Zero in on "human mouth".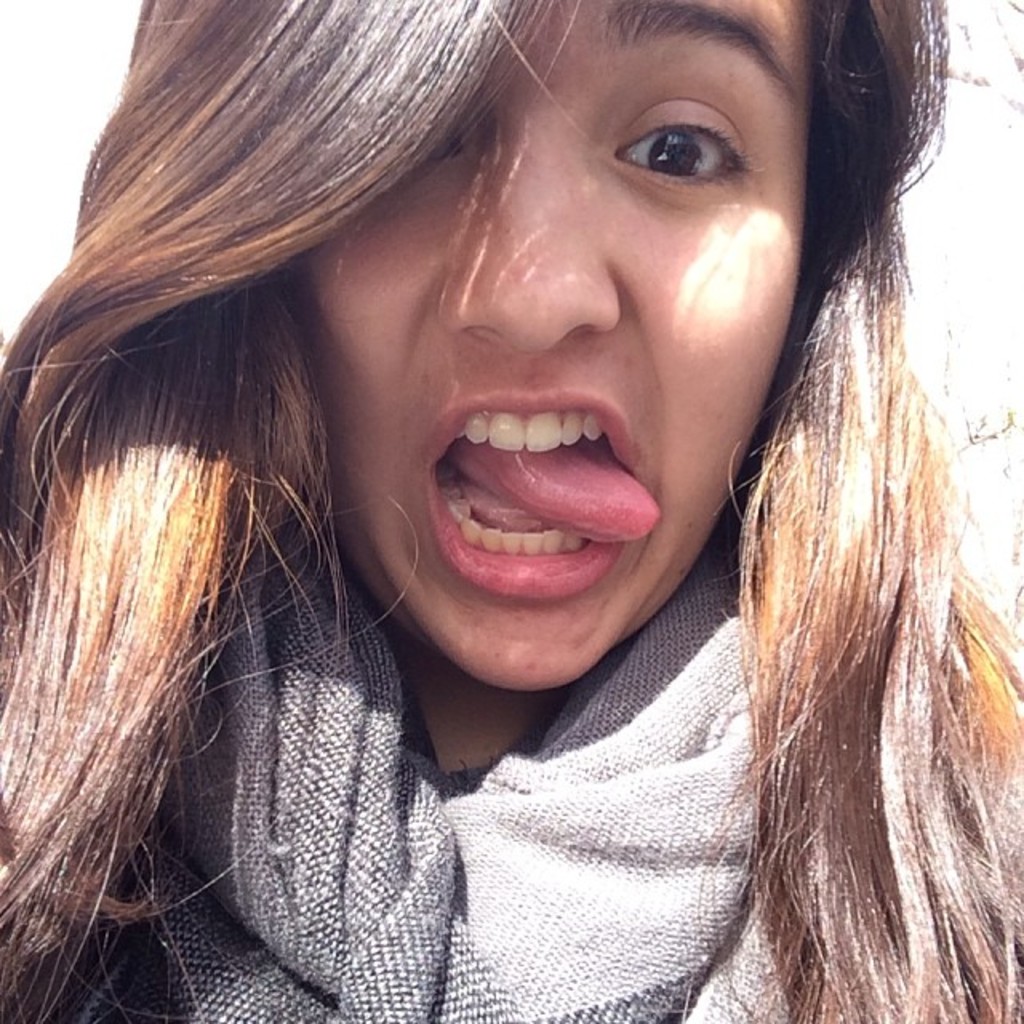
Zeroed in: <box>405,387,686,608</box>.
